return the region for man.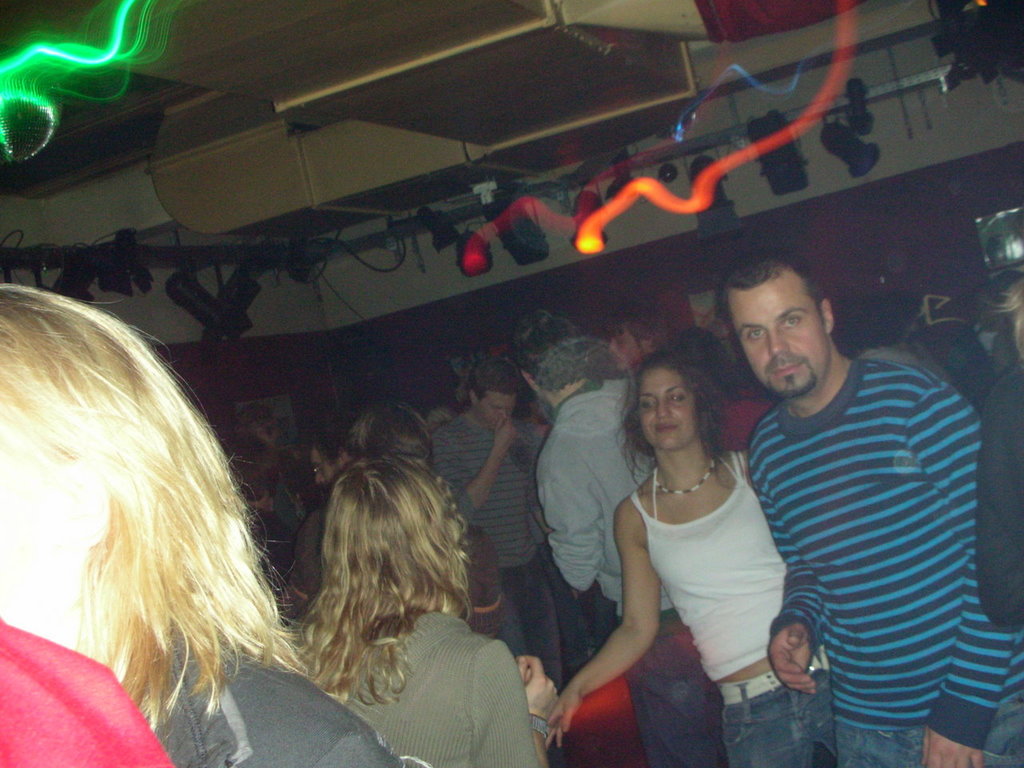
box=[231, 393, 313, 533].
